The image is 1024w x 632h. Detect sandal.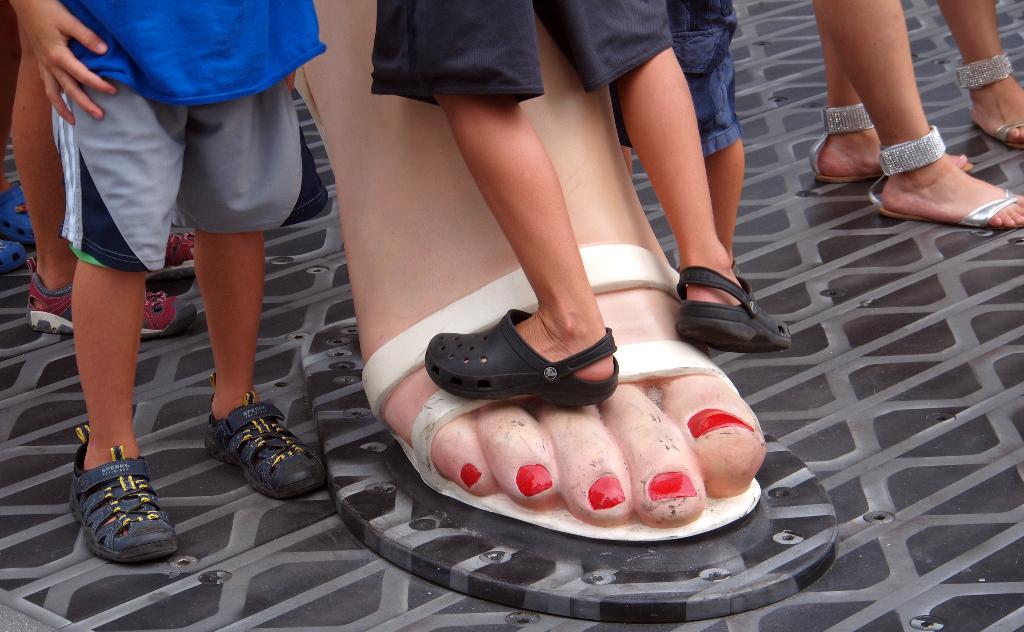
Detection: bbox=(206, 392, 321, 492).
